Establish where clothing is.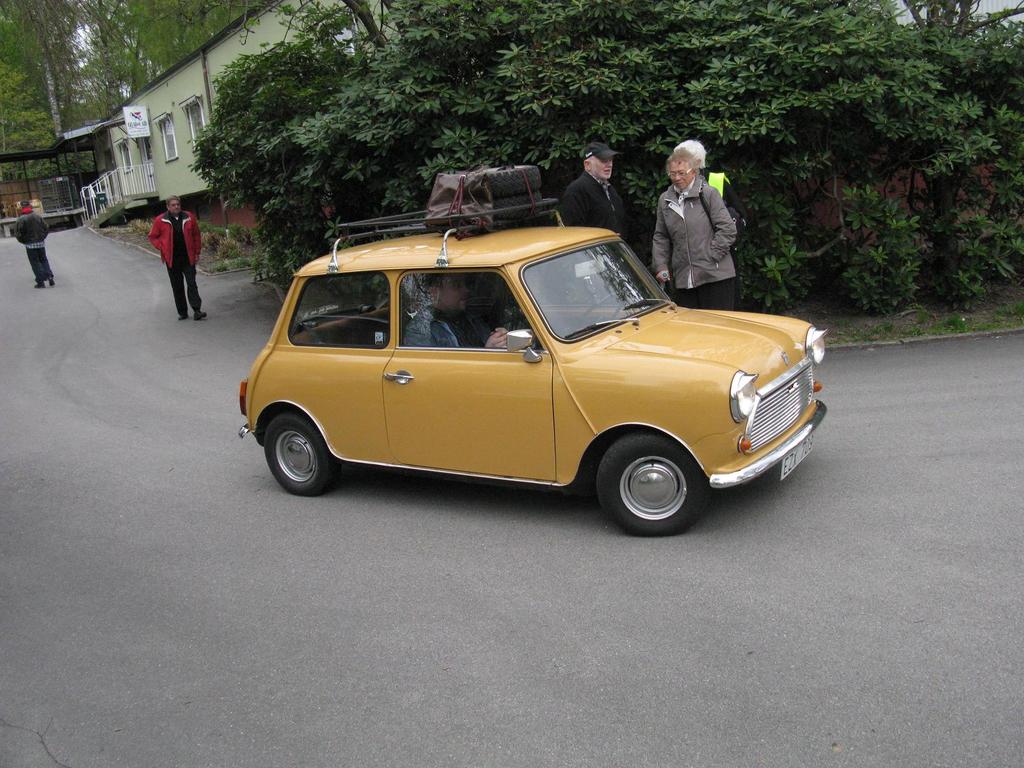
Established at 402 315 512 355.
